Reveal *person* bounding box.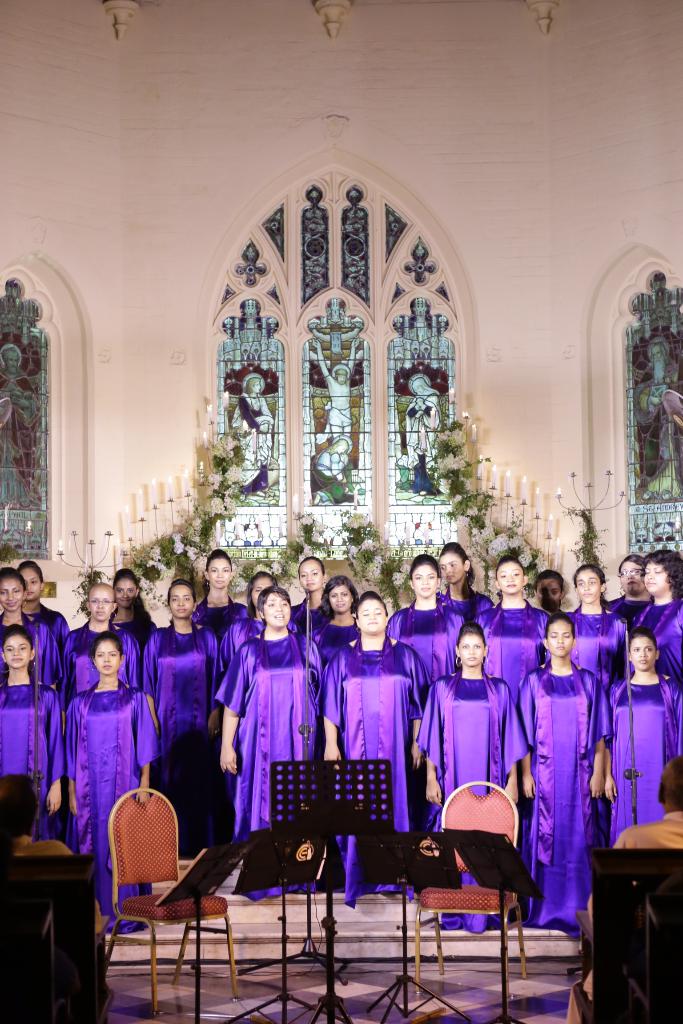
Revealed: {"left": 0, "top": 567, "right": 63, "bottom": 684}.
